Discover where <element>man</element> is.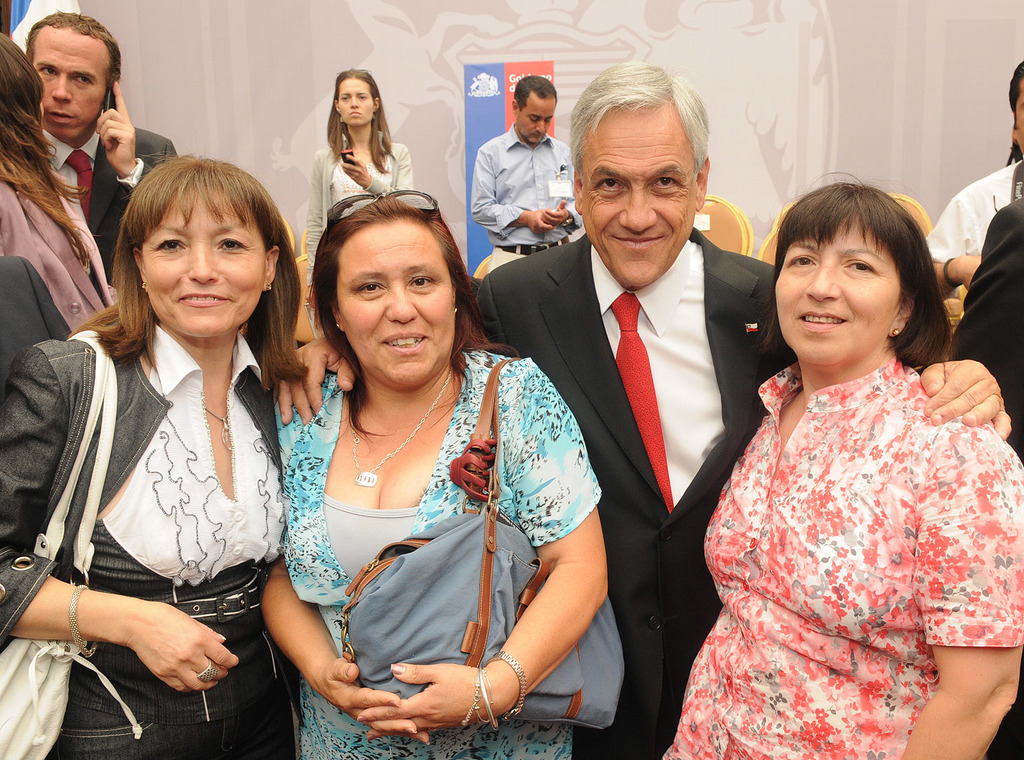
Discovered at 469, 70, 576, 272.
